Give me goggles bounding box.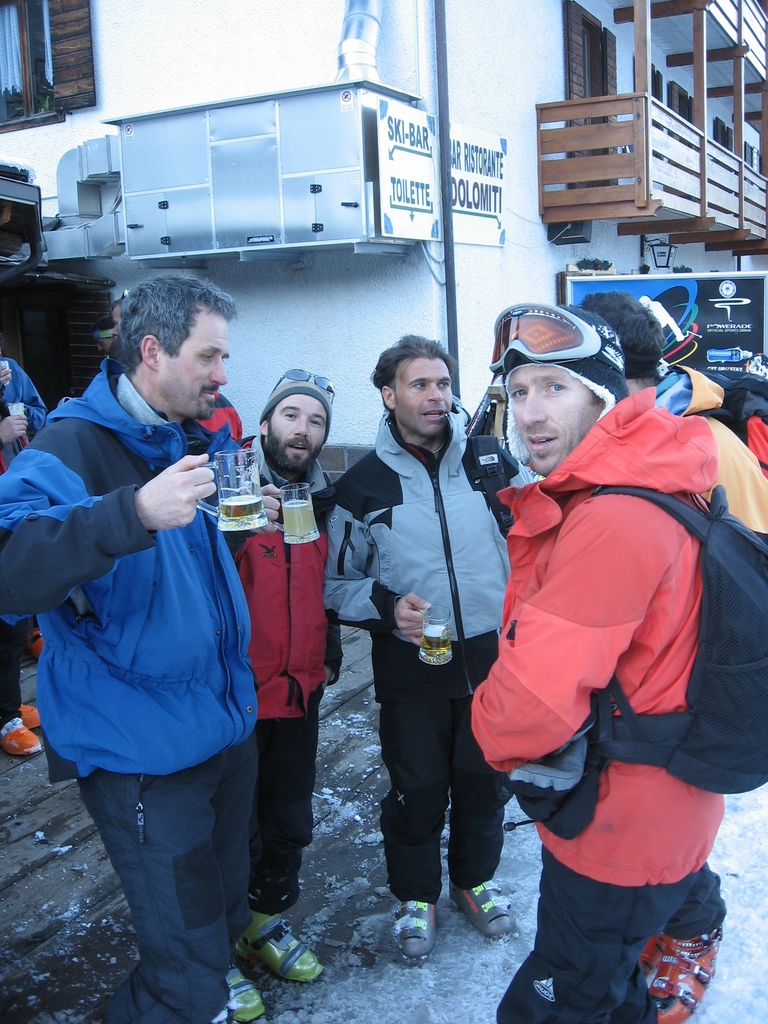
{"x1": 269, "y1": 359, "x2": 336, "y2": 404}.
